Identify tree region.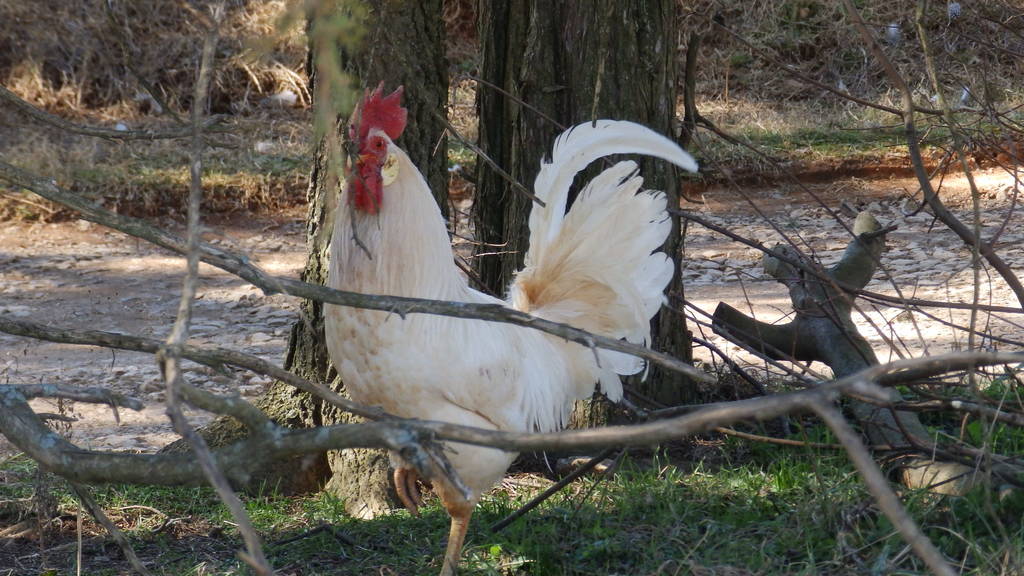
Region: <bbox>132, 0, 708, 468</bbox>.
